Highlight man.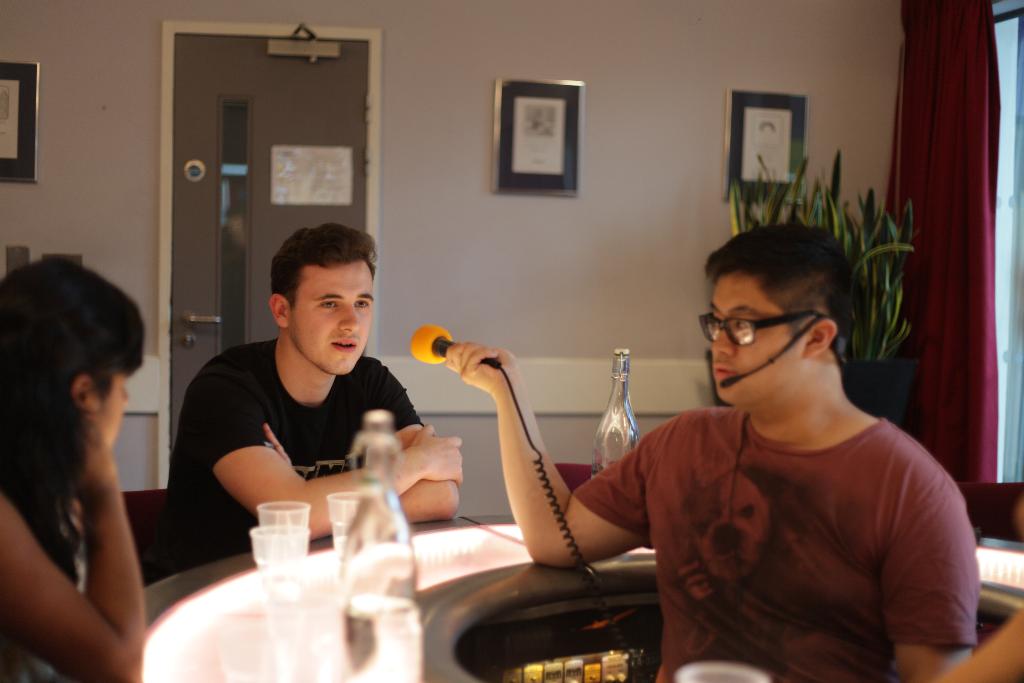
Highlighted region: region(570, 232, 986, 682).
